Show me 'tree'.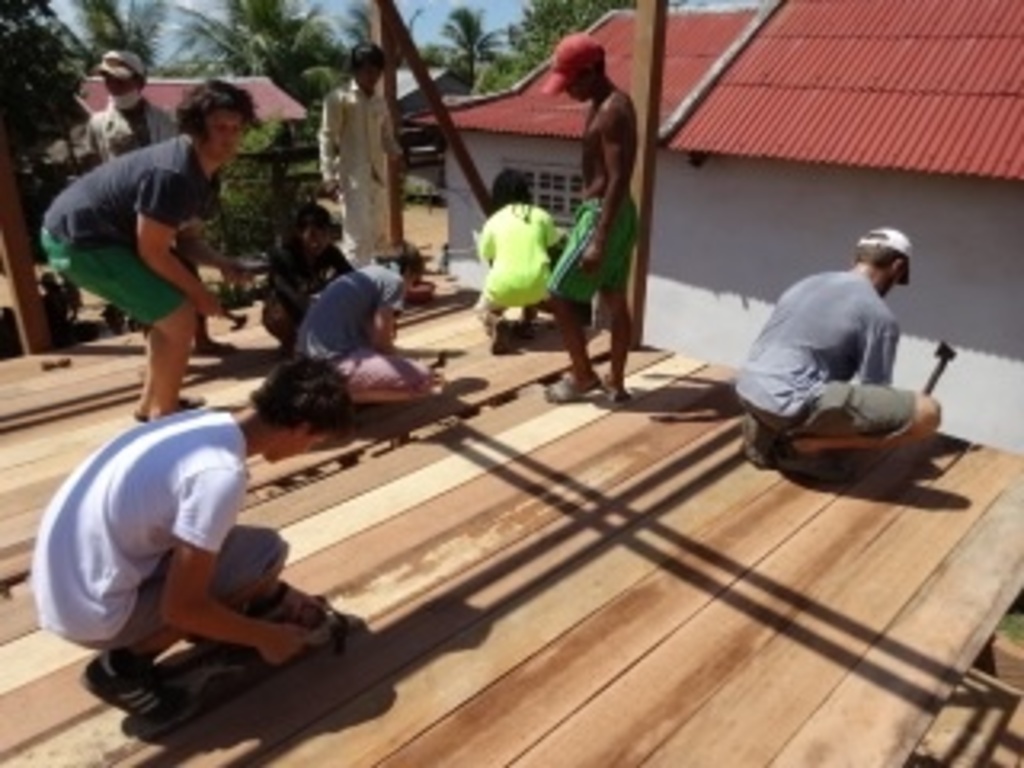
'tree' is here: left=170, top=0, right=362, bottom=230.
